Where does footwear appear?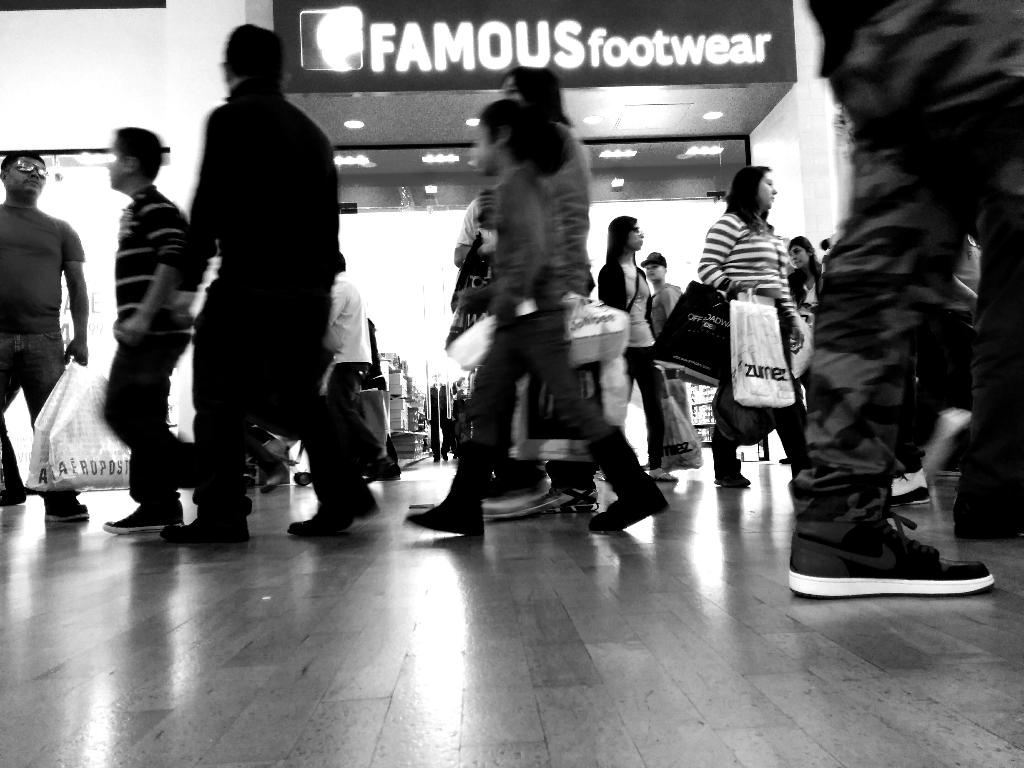
Appears at left=287, top=488, right=378, bottom=536.
